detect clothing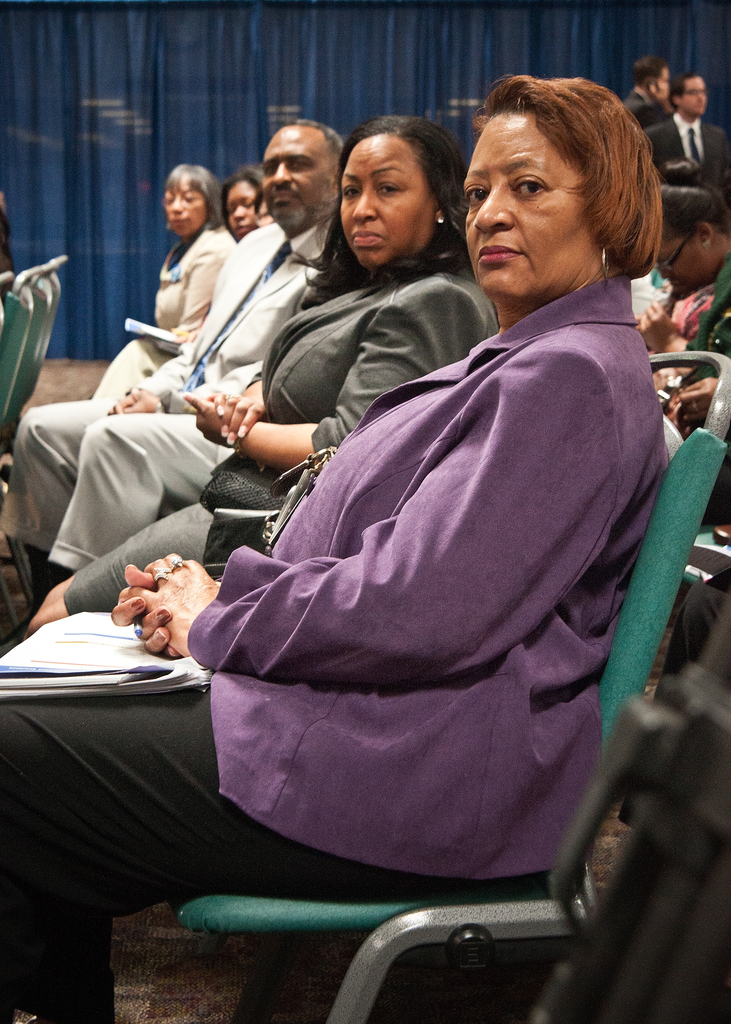
Rect(59, 256, 510, 616)
